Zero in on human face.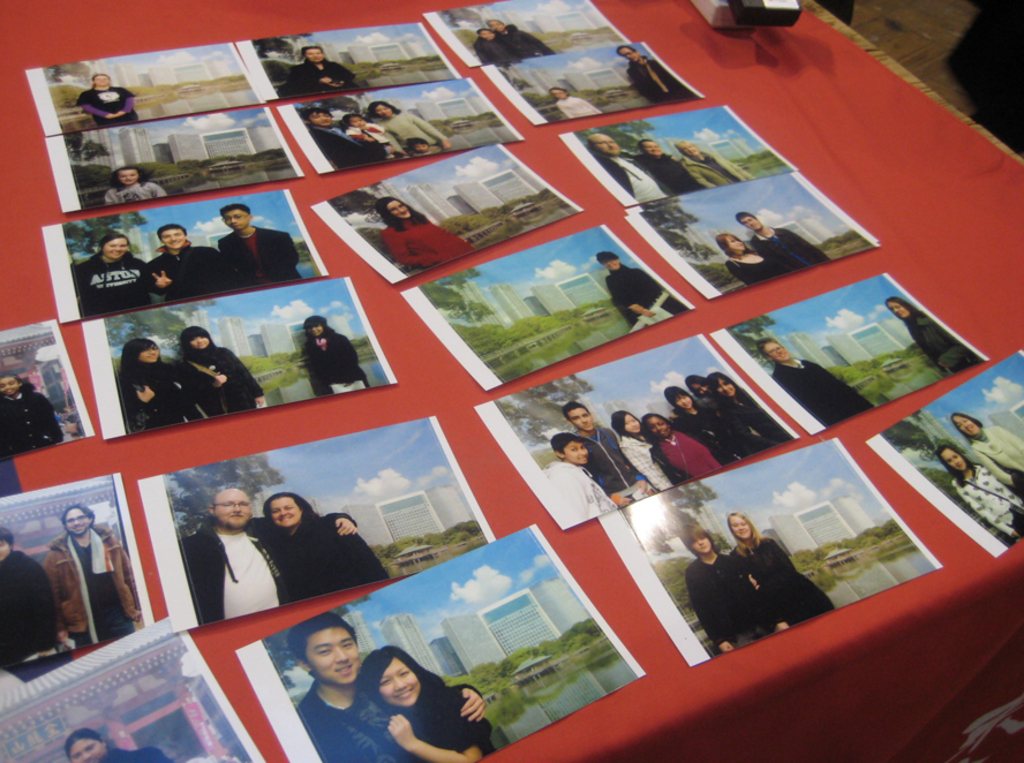
Zeroed in: pyautogui.locateOnScreen(309, 111, 331, 127).
